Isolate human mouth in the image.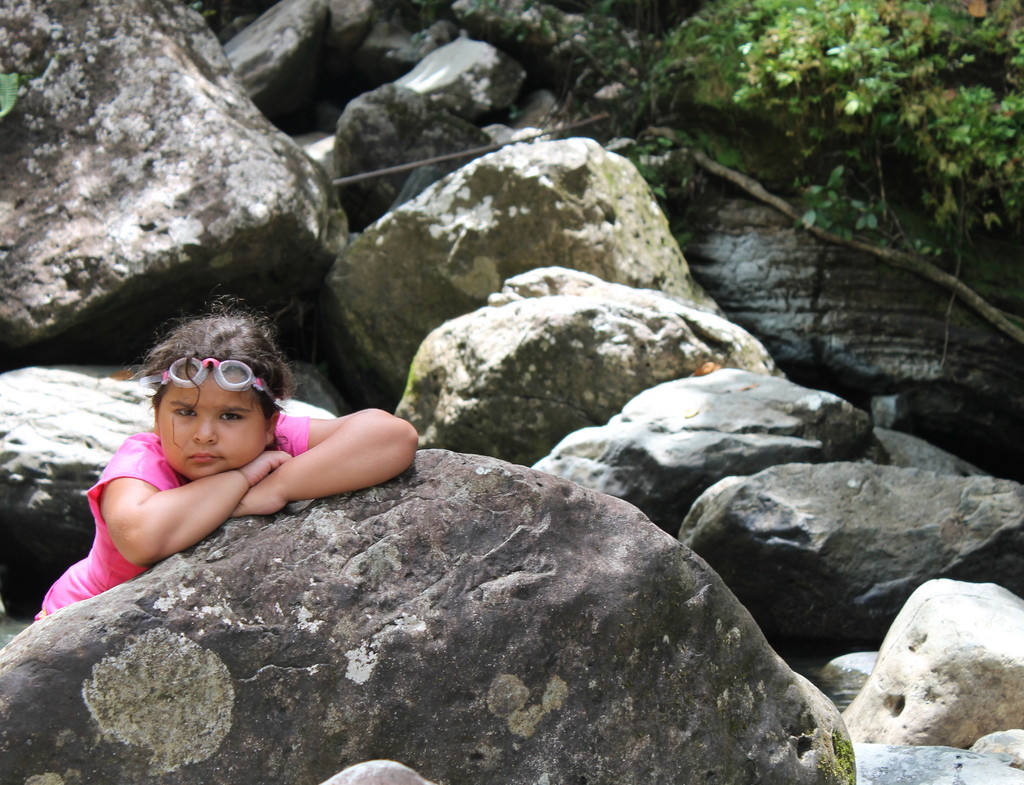
Isolated region: BBox(189, 452, 223, 459).
